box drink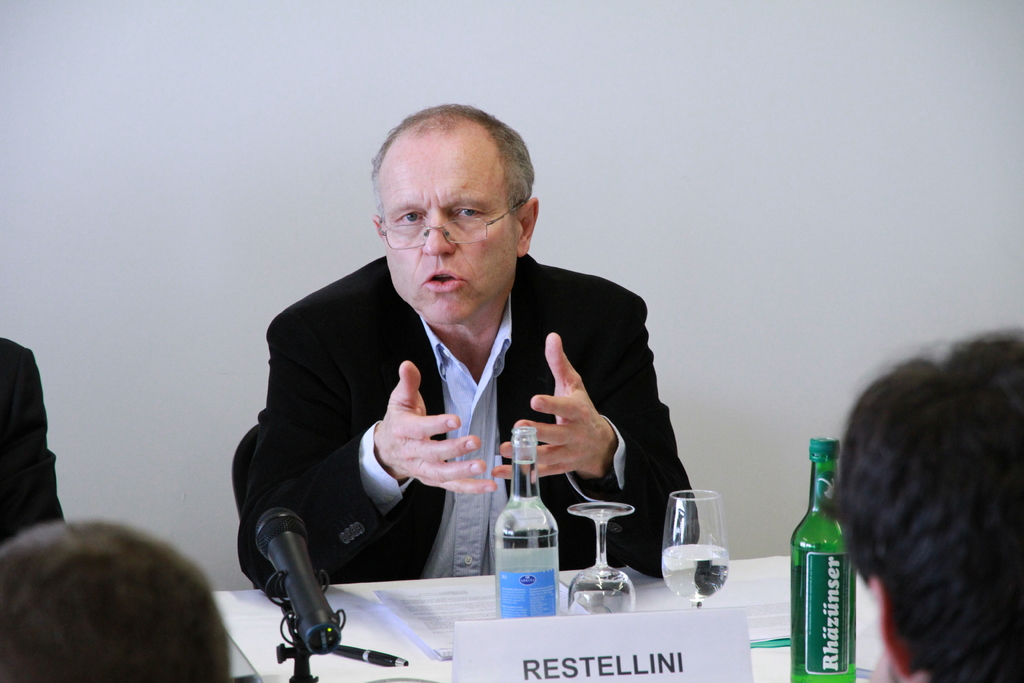
left=662, top=549, right=727, bottom=599
